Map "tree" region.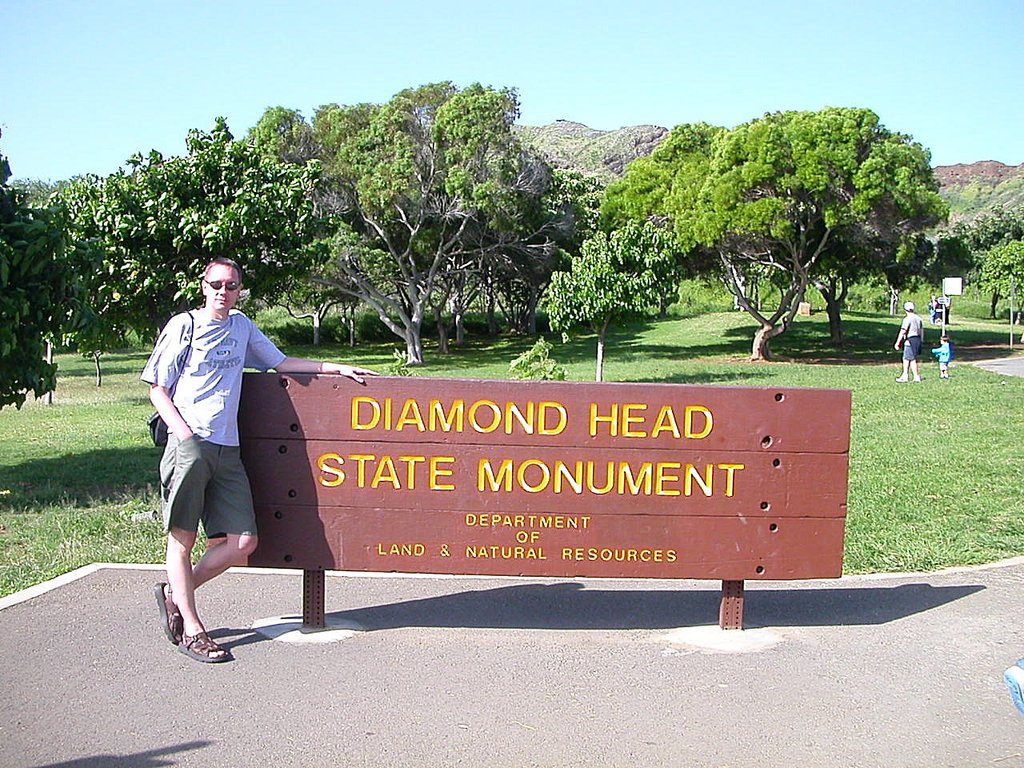
Mapped to x1=339, y1=62, x2=543, y2=366.
